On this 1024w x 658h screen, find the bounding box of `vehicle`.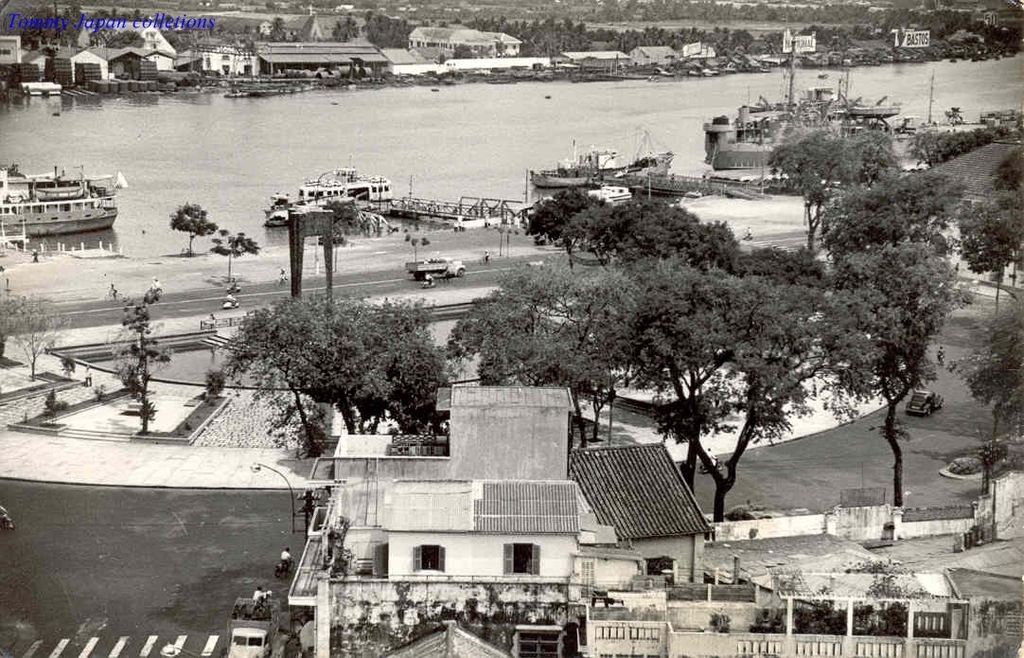
Bounding box: x1=220, y1=294, x2=242, y2=308.
